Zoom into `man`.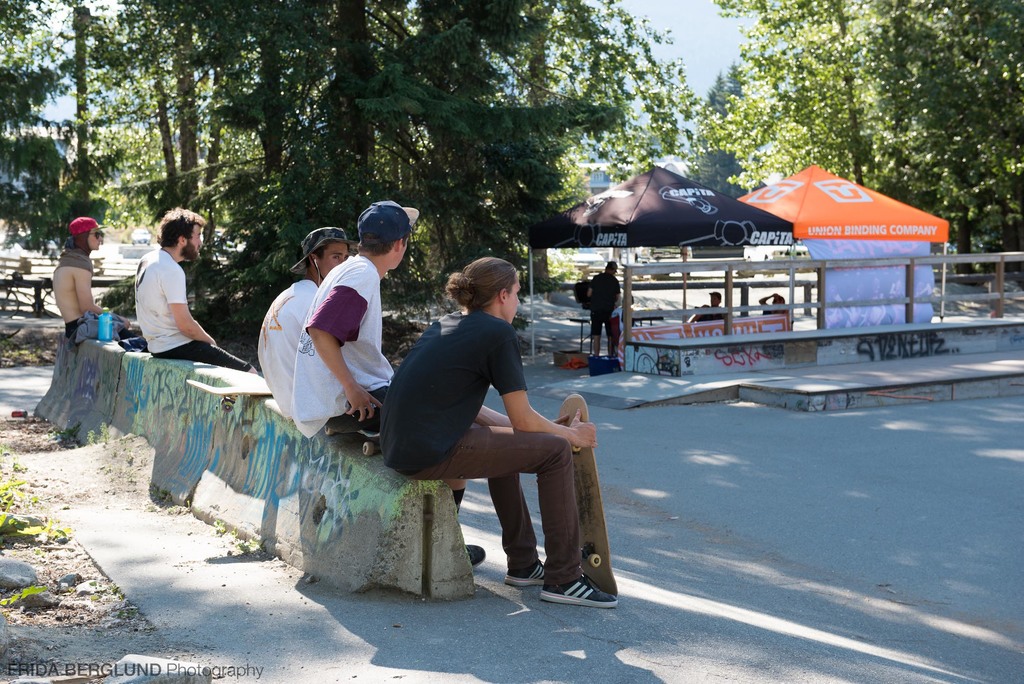
Zoom target: [x1=52, y1=215, x2=139, y2=344].
